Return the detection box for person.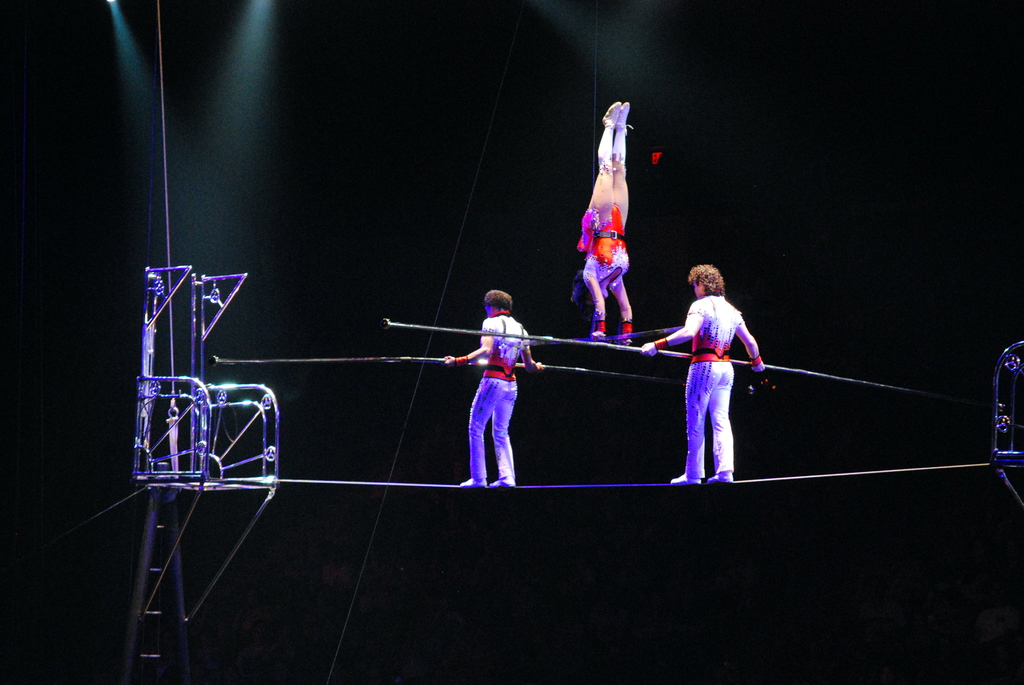
bbox=[444, 290, 543, 489].
